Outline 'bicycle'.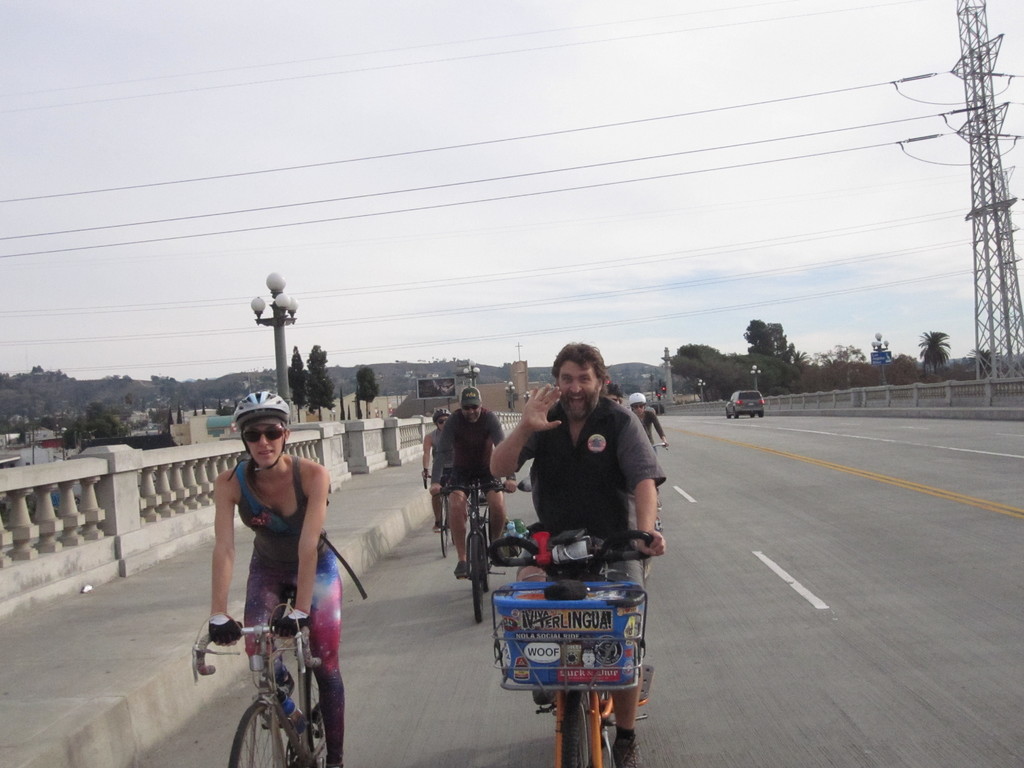
Outline: 439:476:504:626.
